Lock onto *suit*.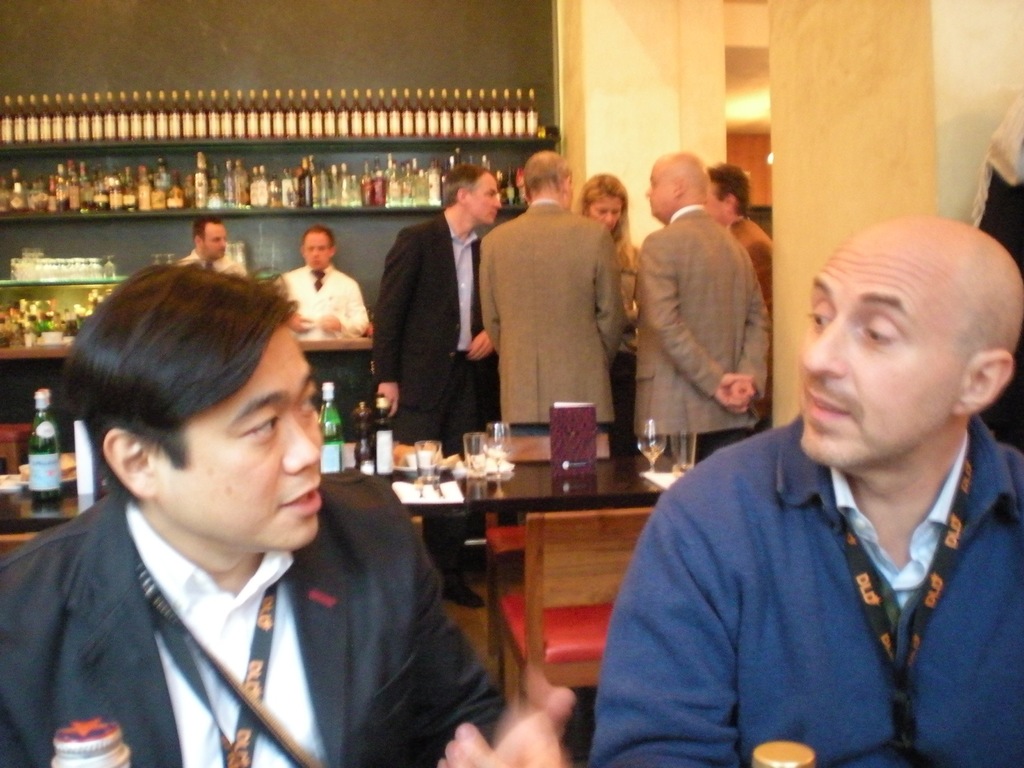
Locked: 476,201,623,452.
